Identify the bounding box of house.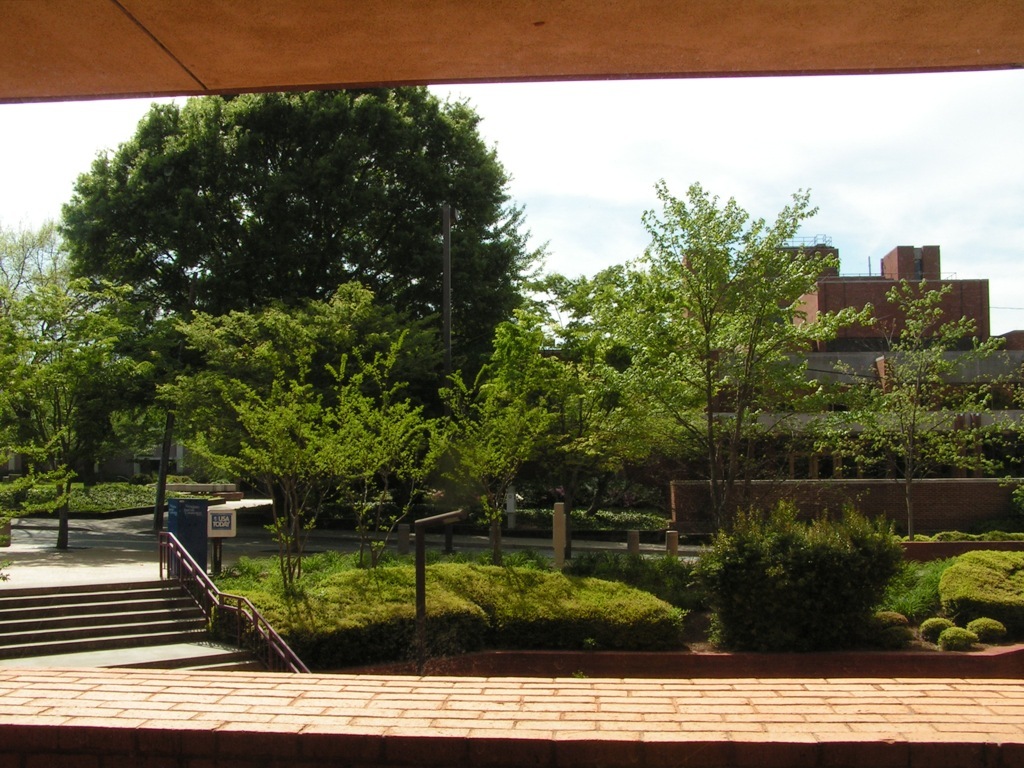
box(755, 236, 989, 357).
